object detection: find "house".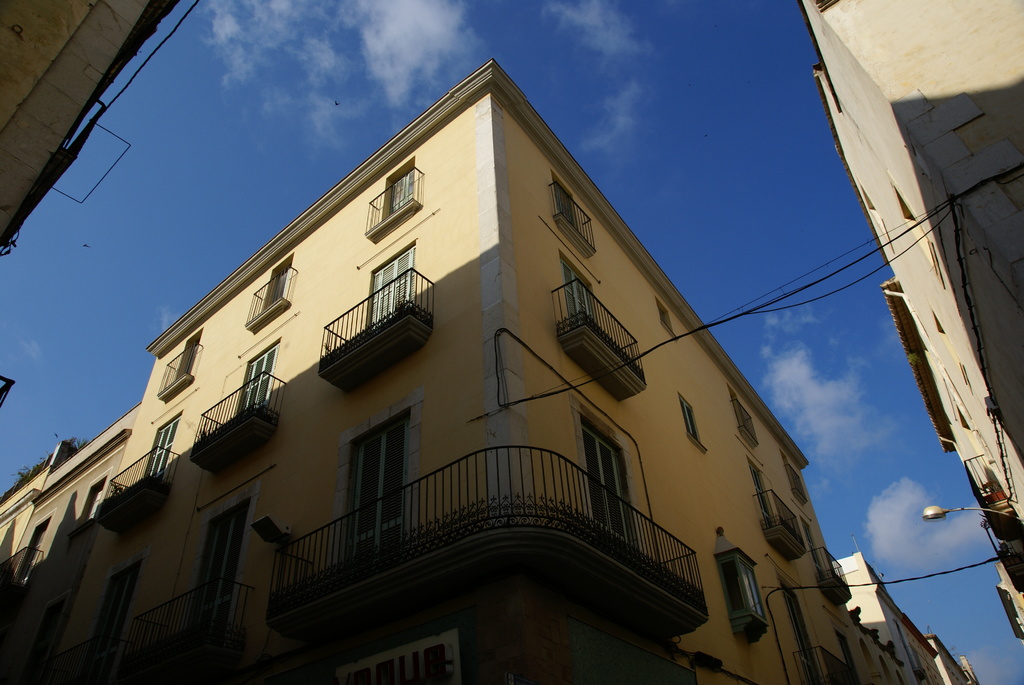
795,0,1023,650.
